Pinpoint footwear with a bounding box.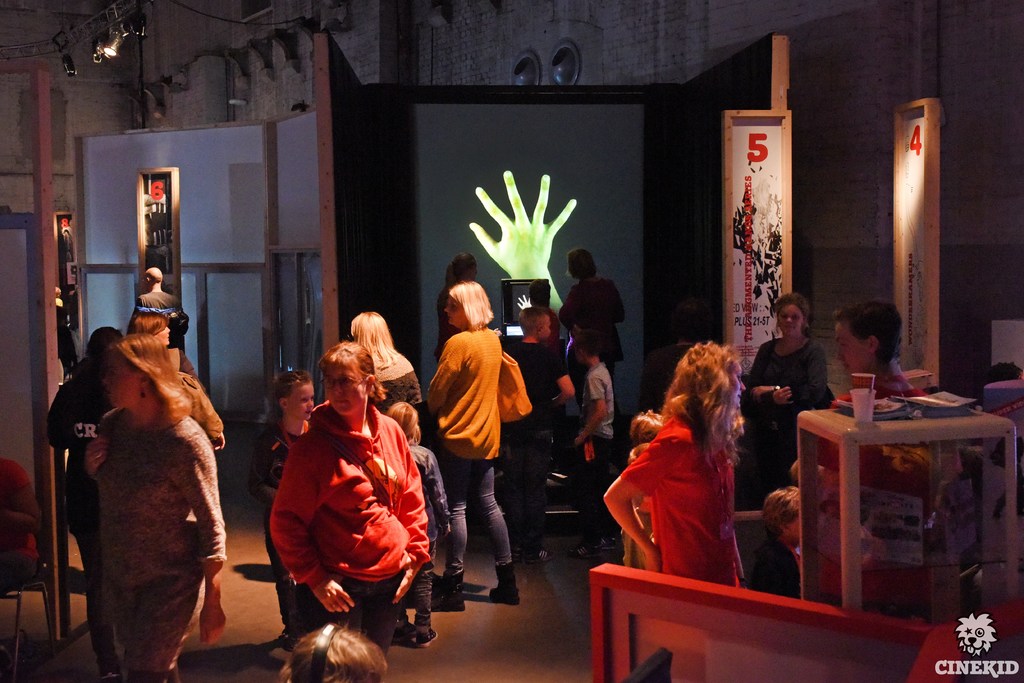
detection(488, 562, 517, 609).
